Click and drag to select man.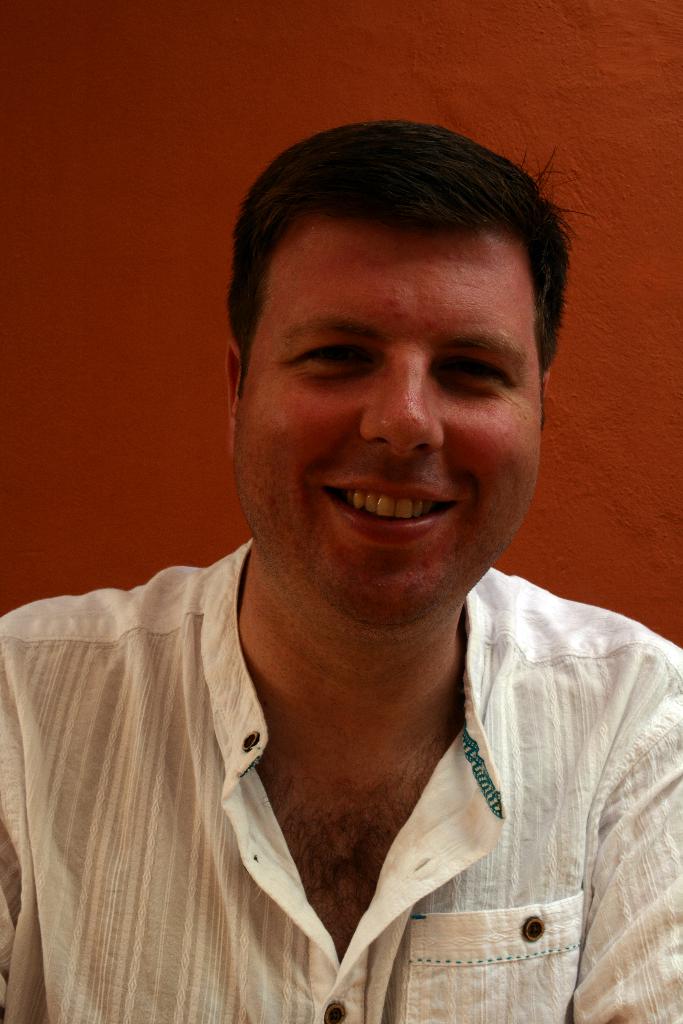
Selection: (0, 117, 682, 1023).
